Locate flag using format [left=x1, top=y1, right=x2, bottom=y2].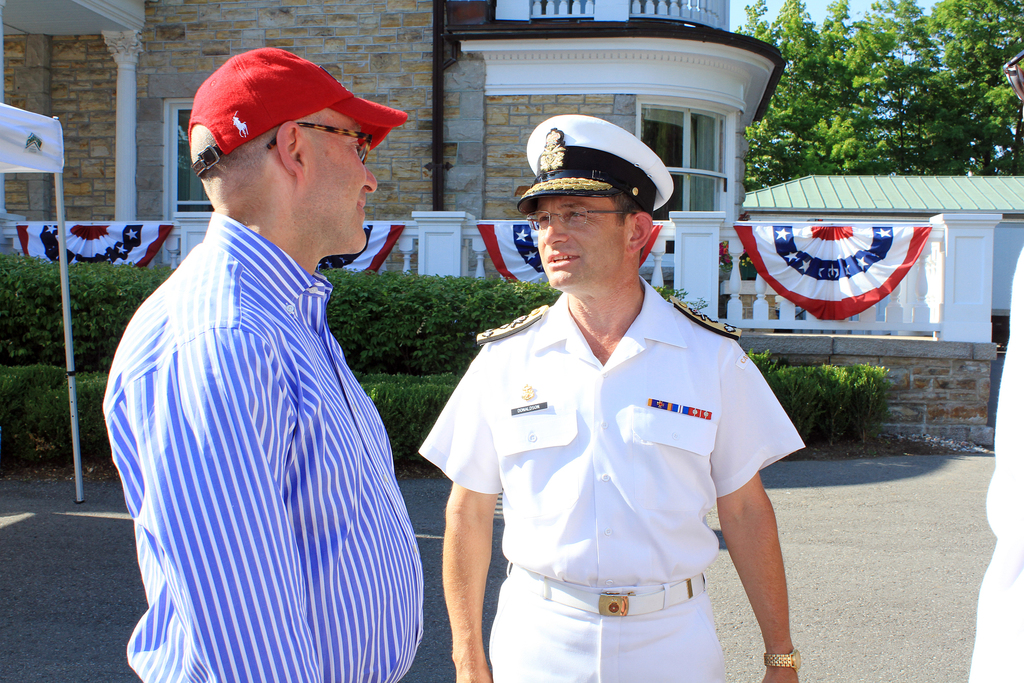
[left=466, top=204, right=587, bottom=292].
